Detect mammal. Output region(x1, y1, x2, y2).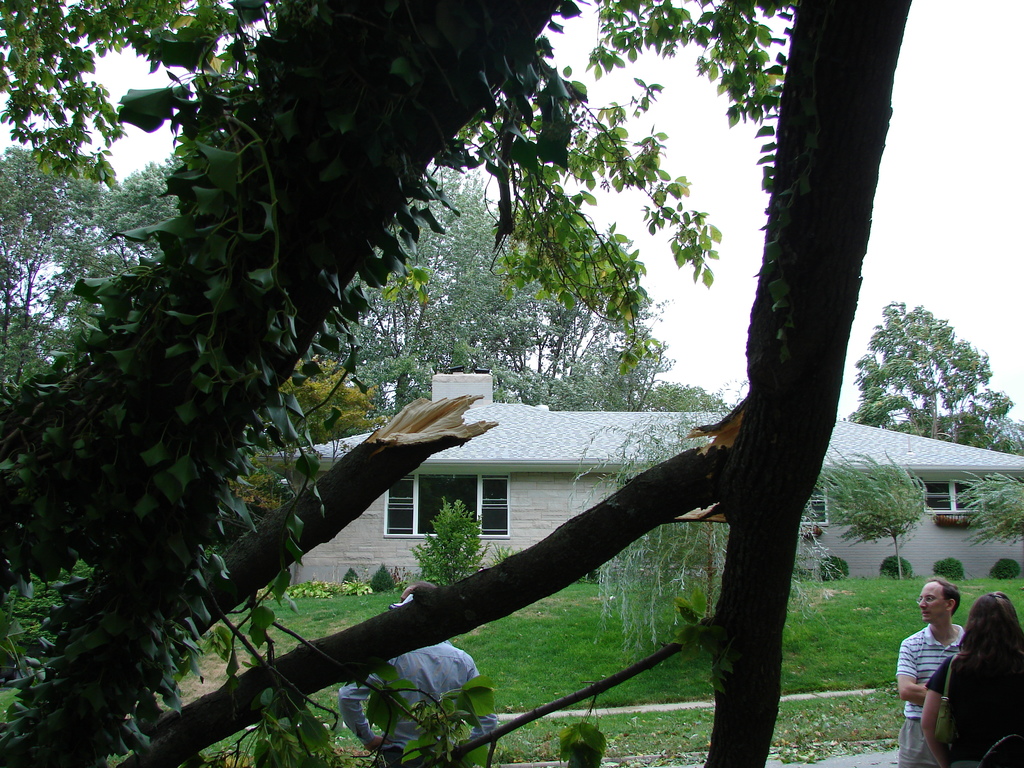
region(922, 597, 1023, 767).
